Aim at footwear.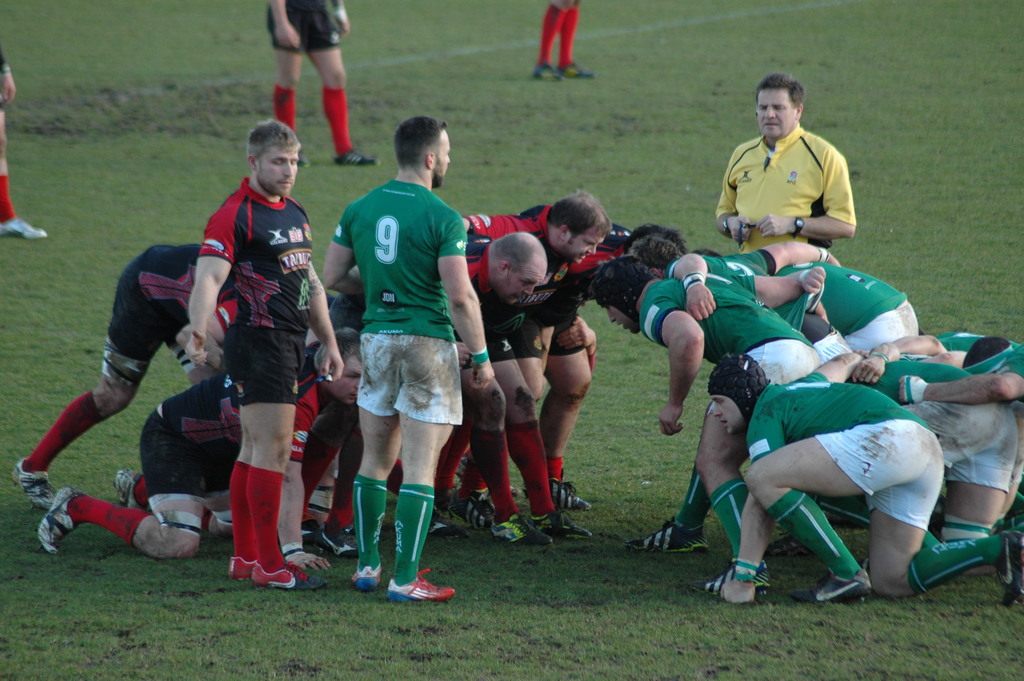
Aimed at [left=556, top=60, right=593, bottom=81].
